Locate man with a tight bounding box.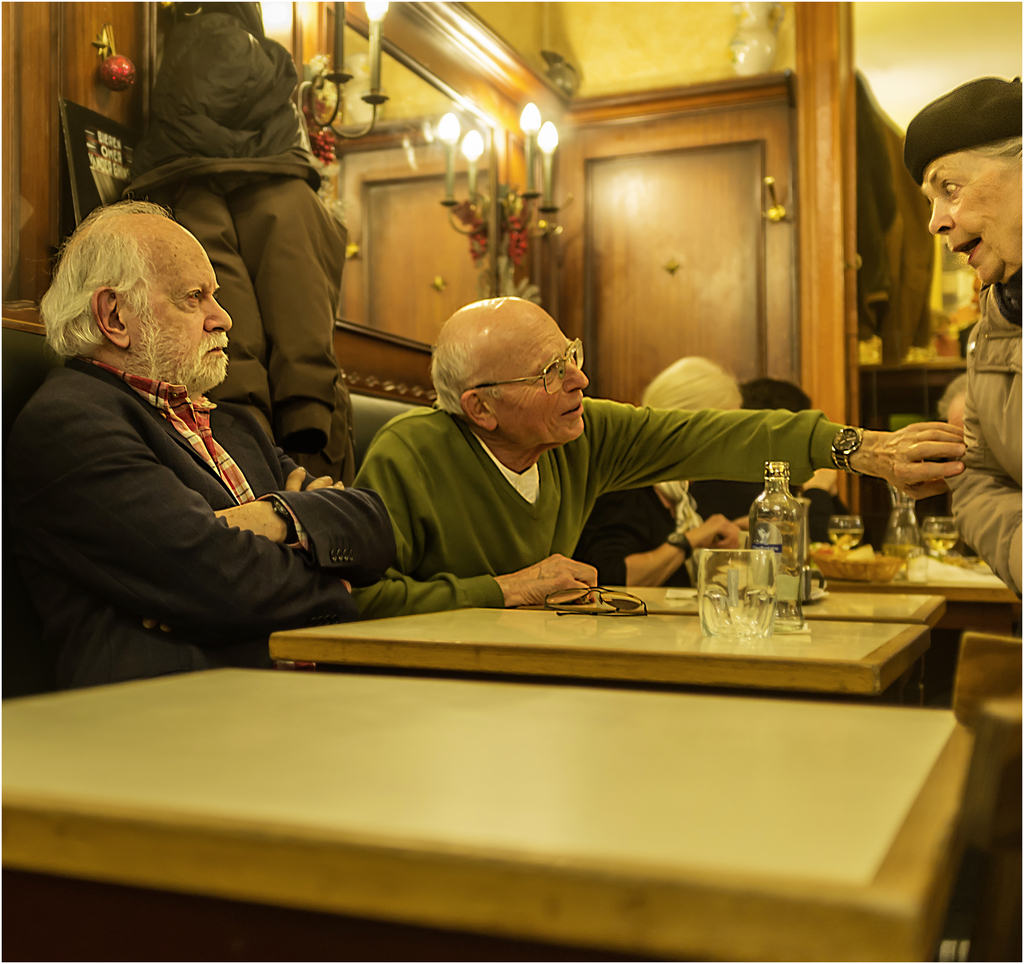
box(886, 371, 975, 527).
